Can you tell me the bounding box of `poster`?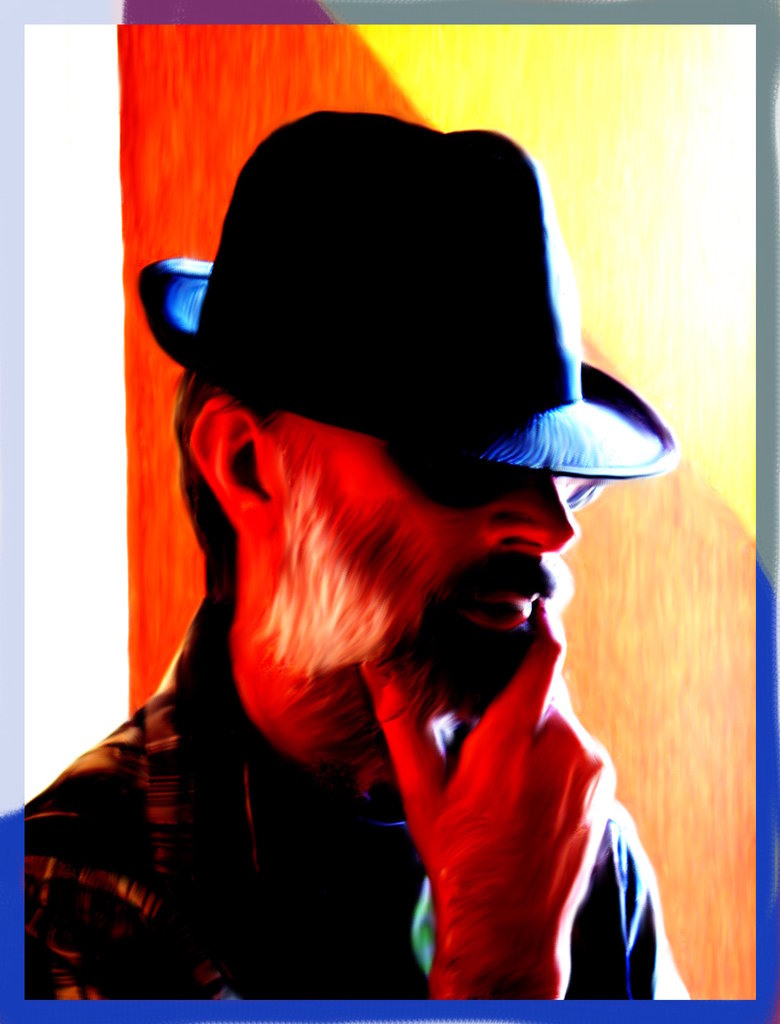
box(0, 0, 779, 1023).
